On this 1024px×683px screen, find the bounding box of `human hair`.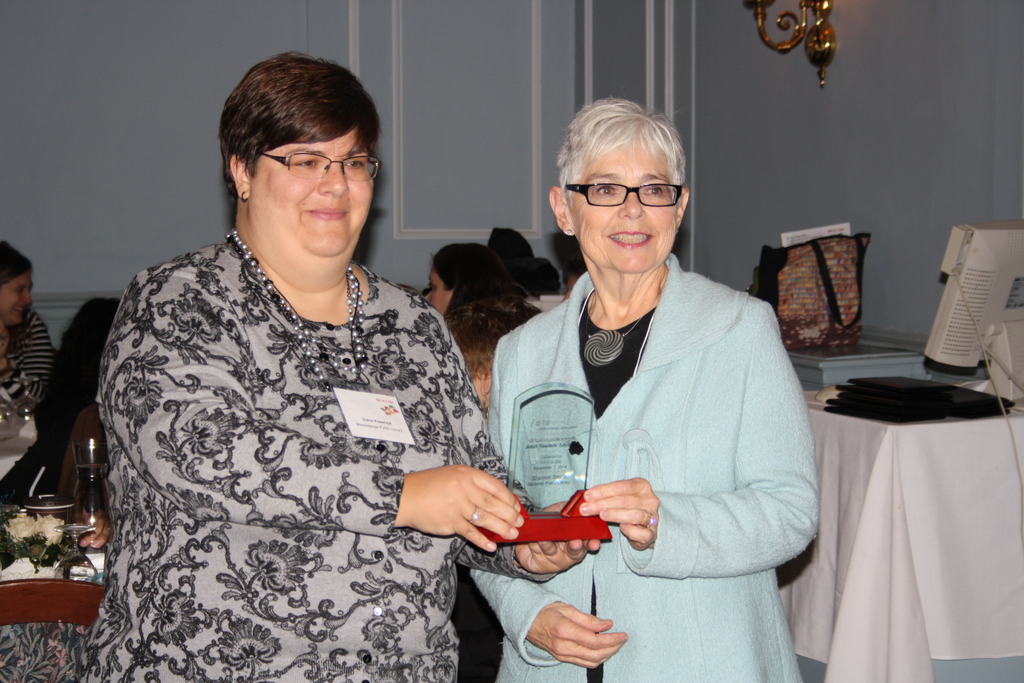
Bounding box: box(559, 97, 697, 238).
